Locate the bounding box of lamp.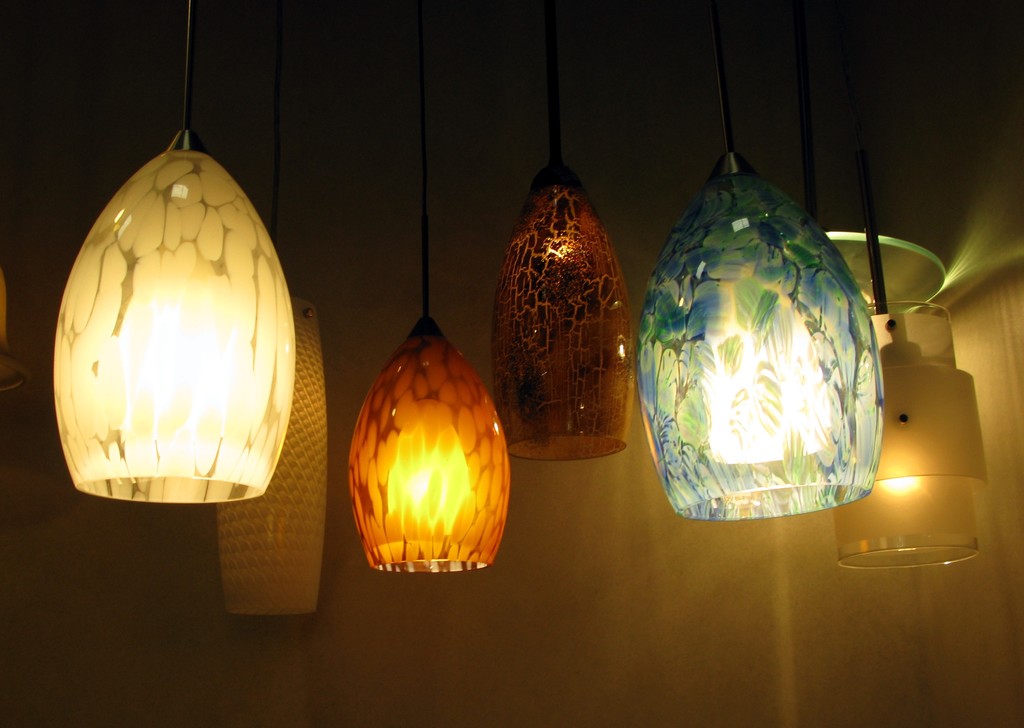
Bounding box: x1=493, y1=152, x2=636, y2=464.
